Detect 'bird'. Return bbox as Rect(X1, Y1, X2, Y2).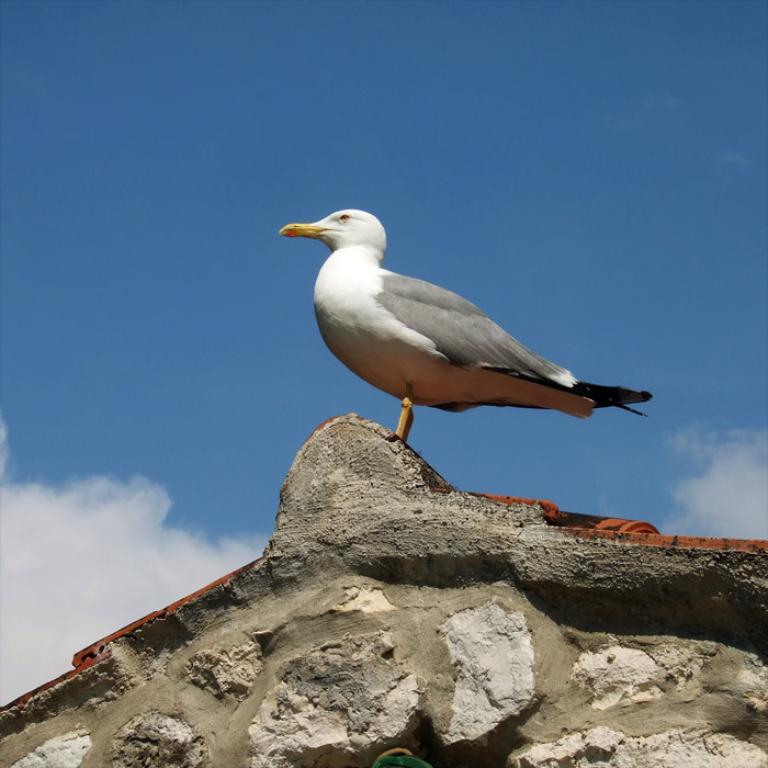
Rect(274, 218, 626, 455).
